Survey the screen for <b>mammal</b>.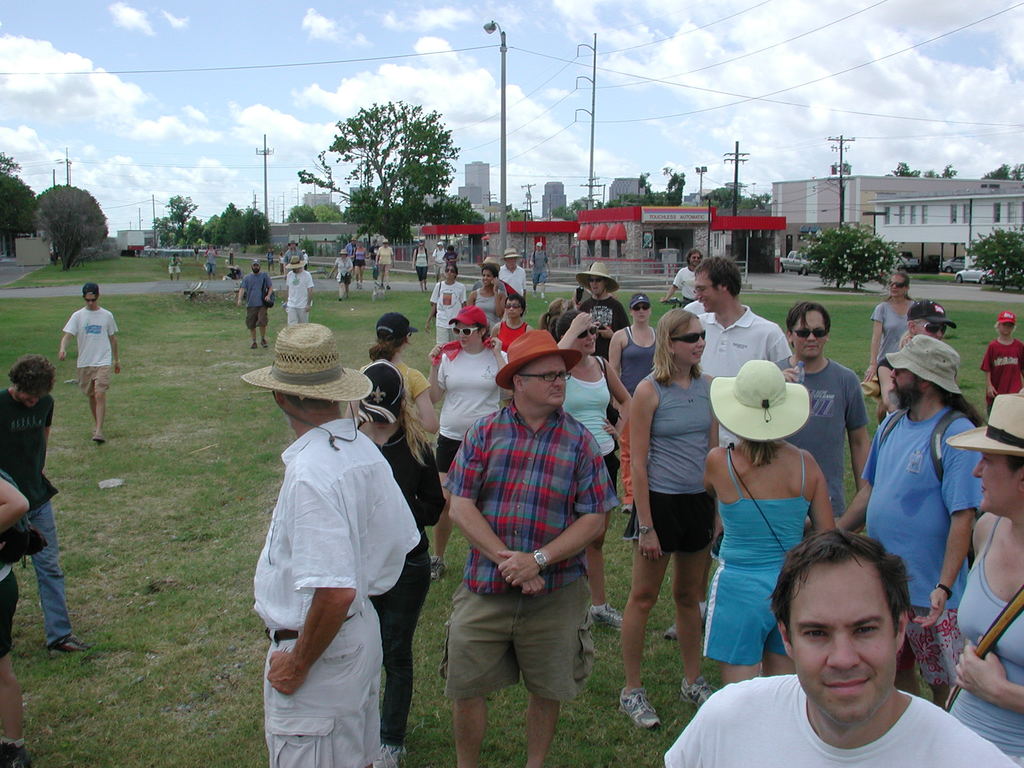
Survey found: detection(0, 352, 89, 655).
